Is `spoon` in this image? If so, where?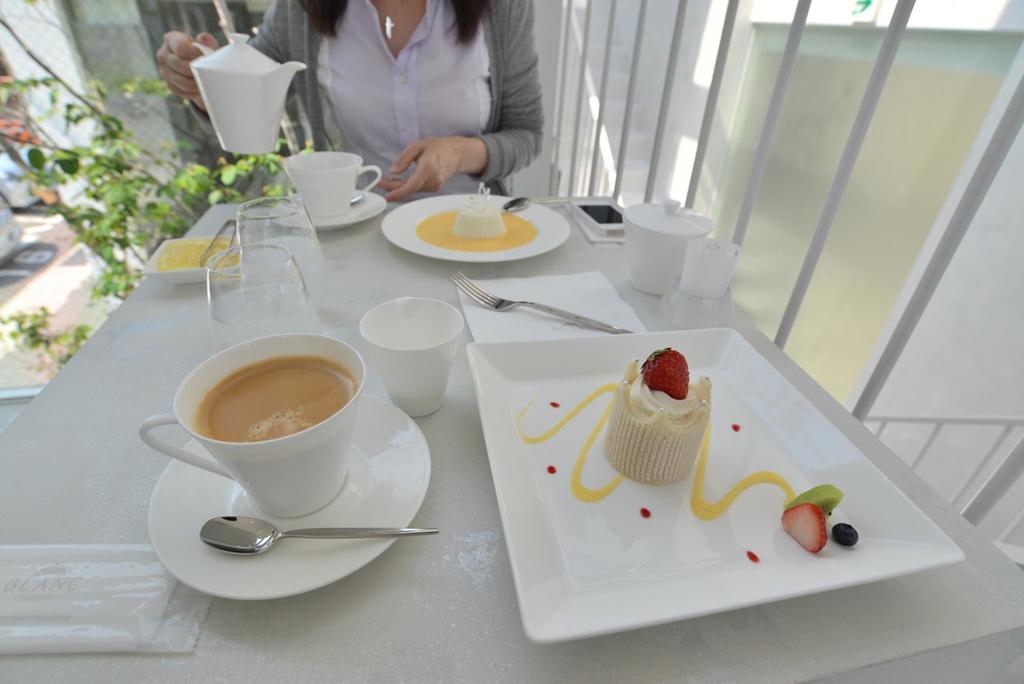
Yes, at [left=196, top=512, right=438, bottom=555].
